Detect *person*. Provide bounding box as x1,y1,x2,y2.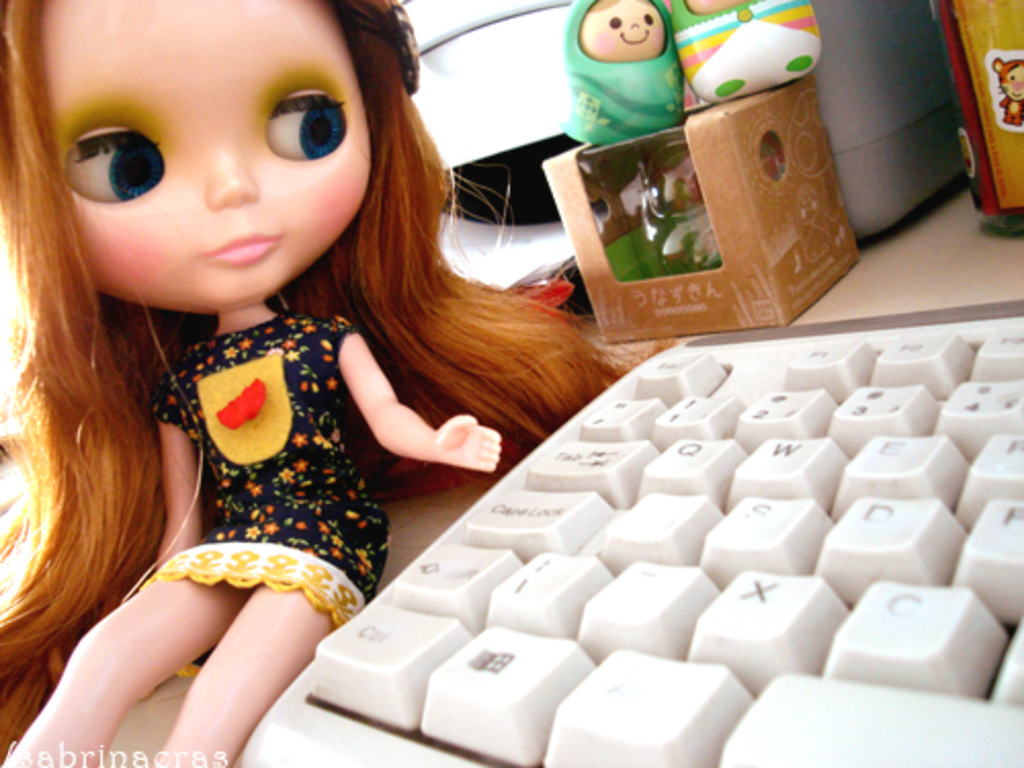
559,0,684,145.
